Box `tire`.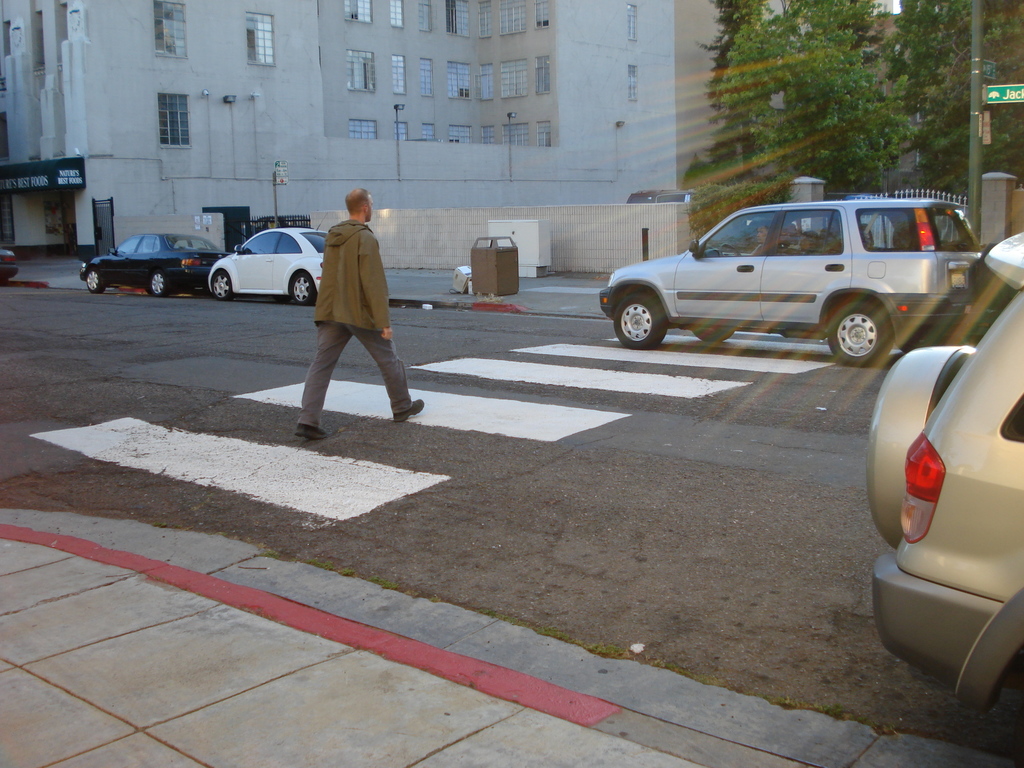
bbox=[866, 345, 976, 547].
